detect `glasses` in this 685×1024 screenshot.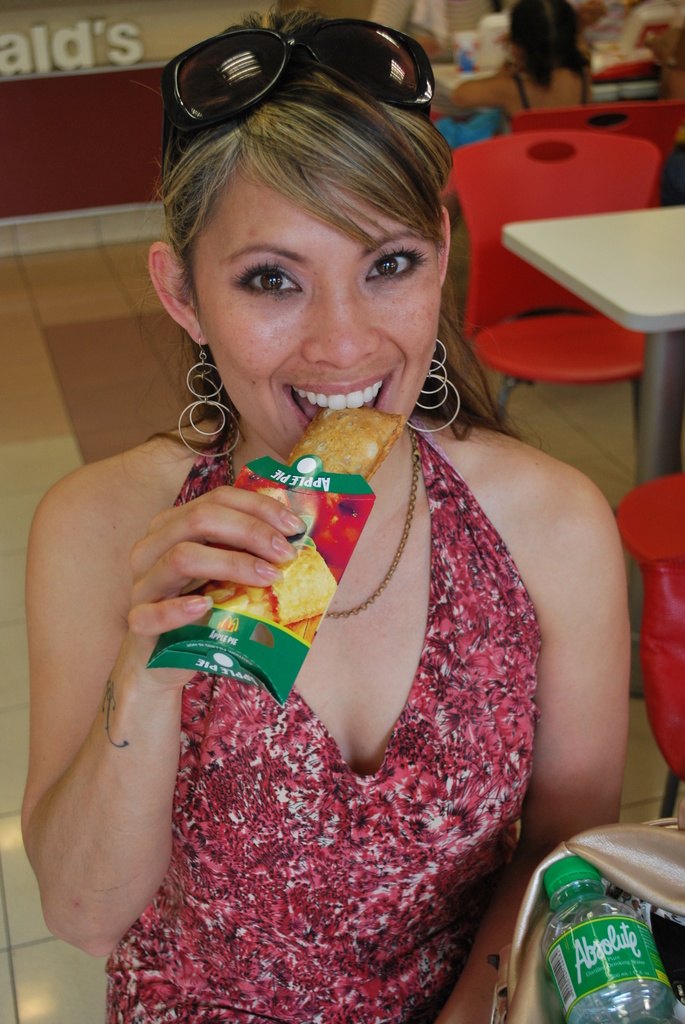
Detection: x1=163 y1=39 x2=441 y2=122.
